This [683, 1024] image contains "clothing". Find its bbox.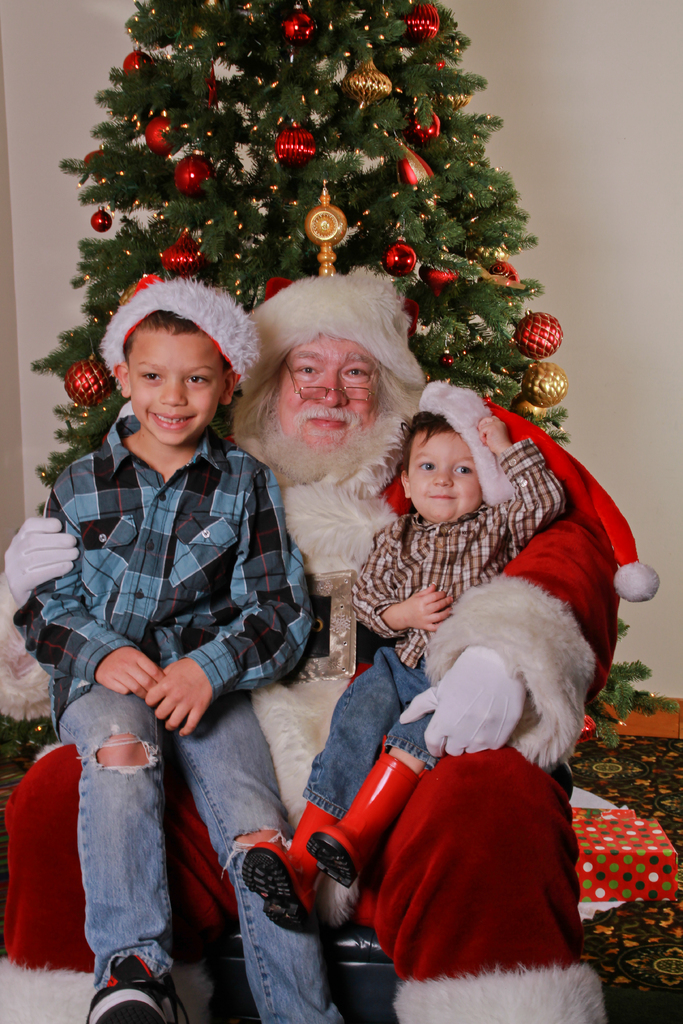
0 274 635 1012.
